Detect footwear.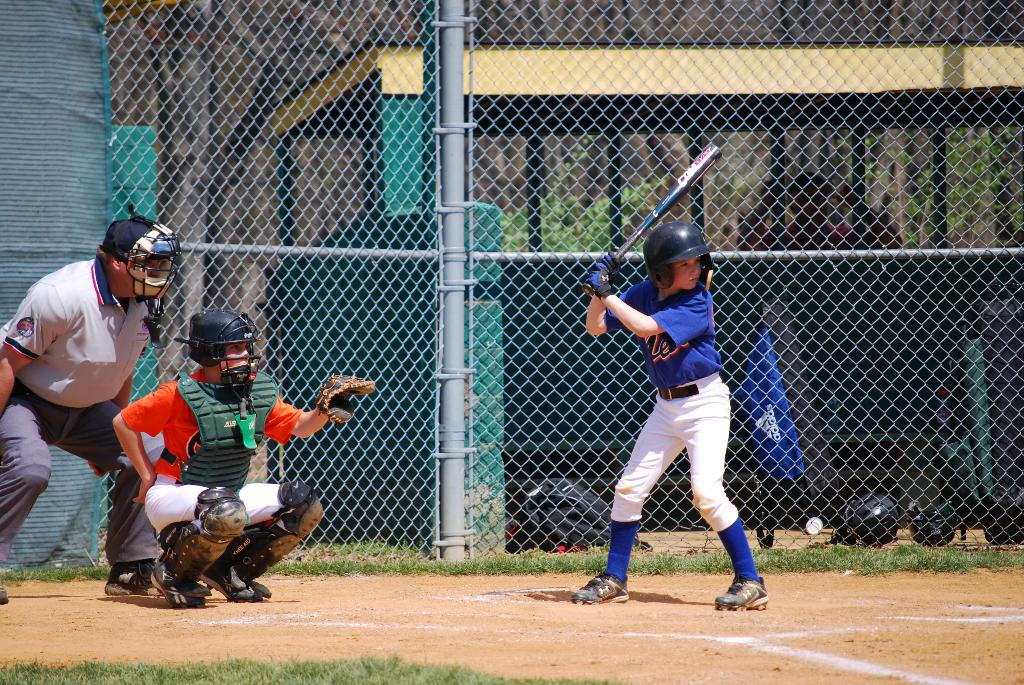
Detected at 104, 562, 168, 599.
